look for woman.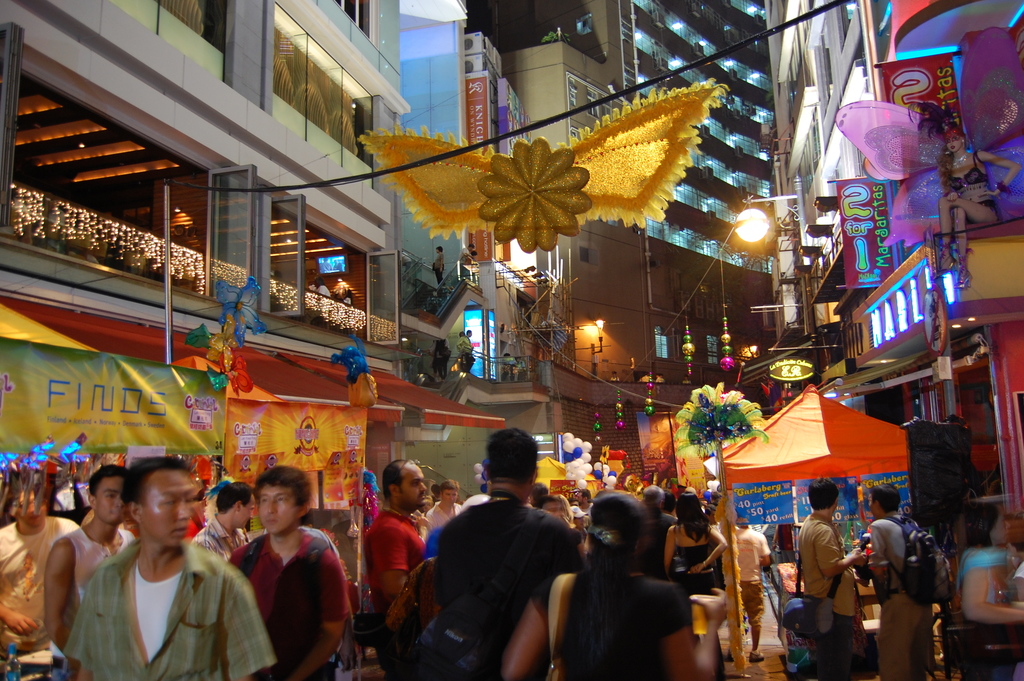
Found: x1=437, y1=242, x2=444, y2=284.
